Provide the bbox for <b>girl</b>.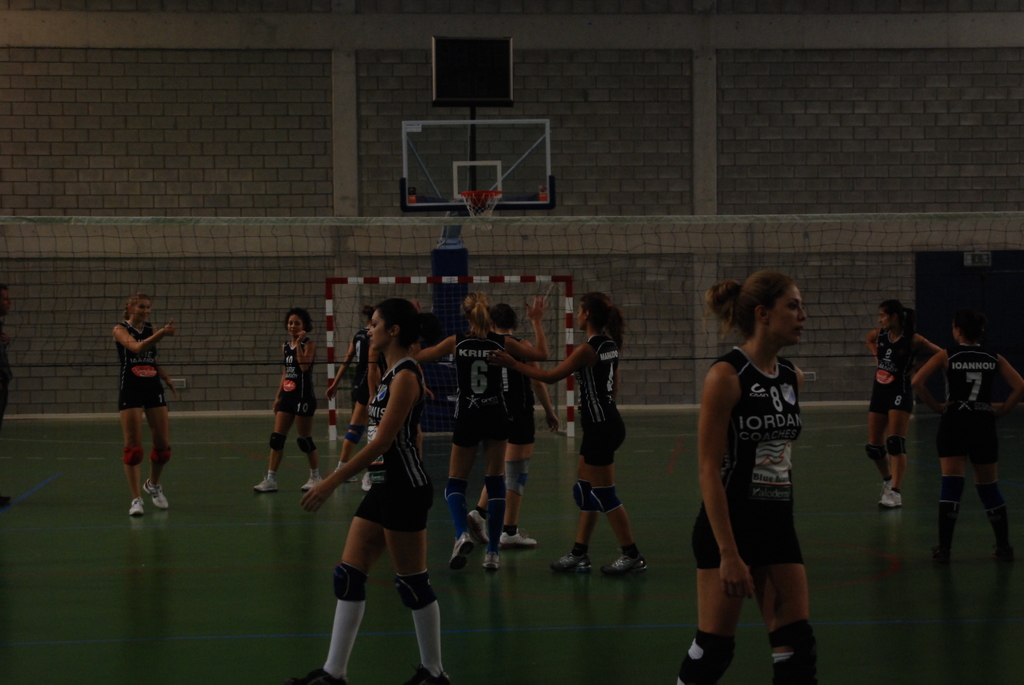
{"left": 913, "top": 318, "right": 1023, "bottom": 570}.
